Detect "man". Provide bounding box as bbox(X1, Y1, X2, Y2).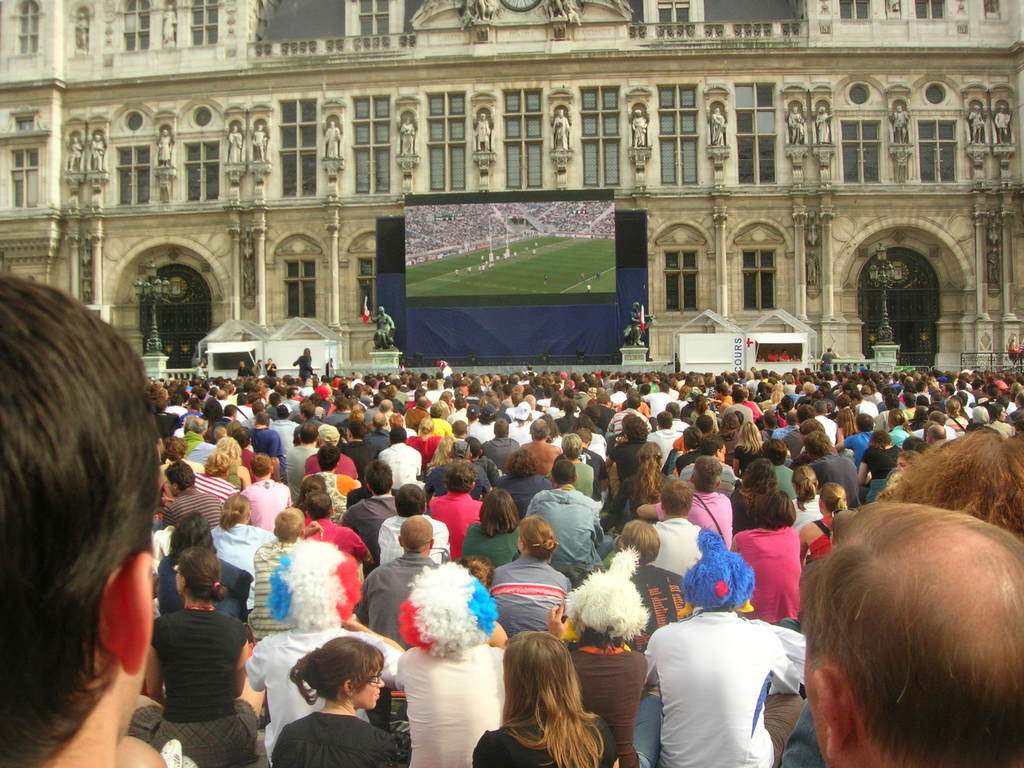
bbox(426, 461, 481, 557).
